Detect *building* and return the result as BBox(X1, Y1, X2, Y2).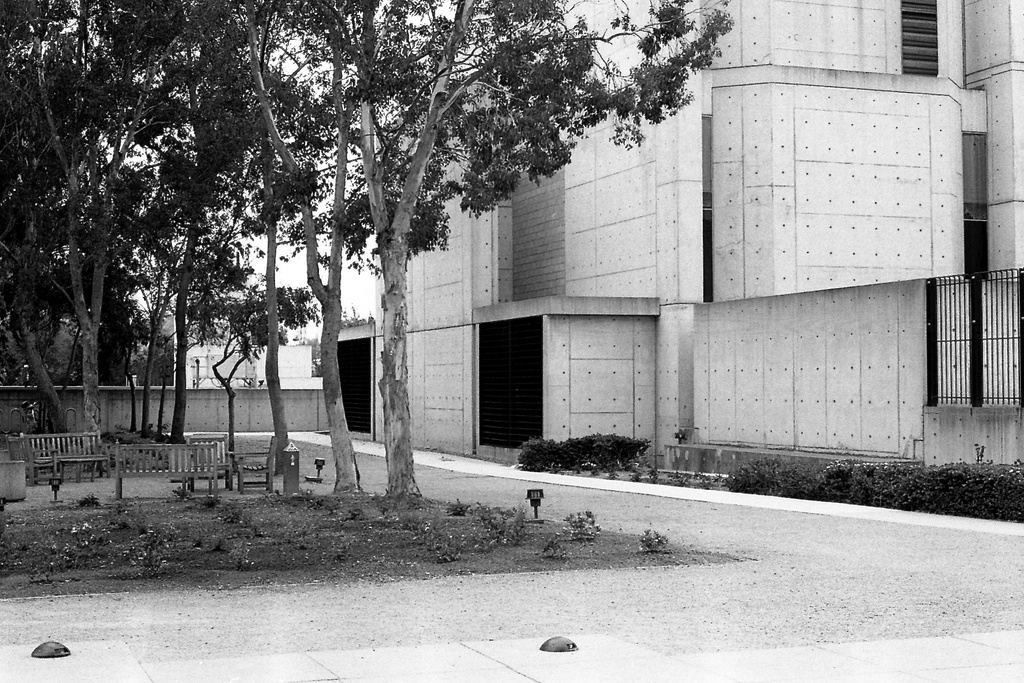
BBox(373, 0, 1023, 484).
